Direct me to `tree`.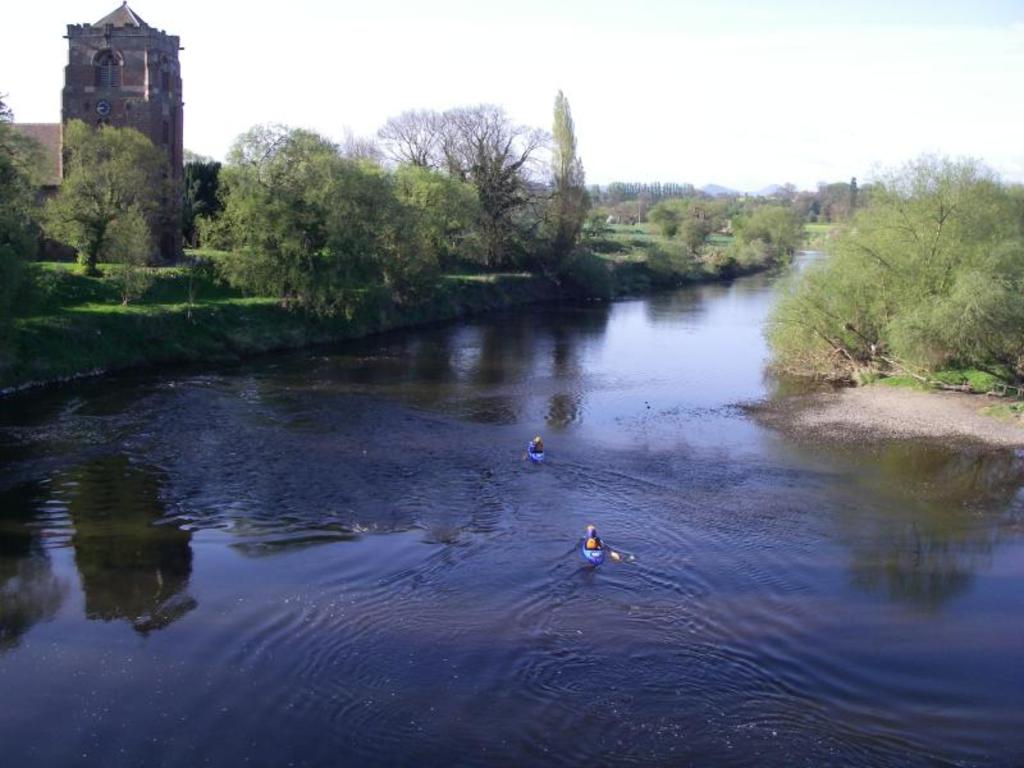
Direction: bbox=[538, 93, 593, 268].
